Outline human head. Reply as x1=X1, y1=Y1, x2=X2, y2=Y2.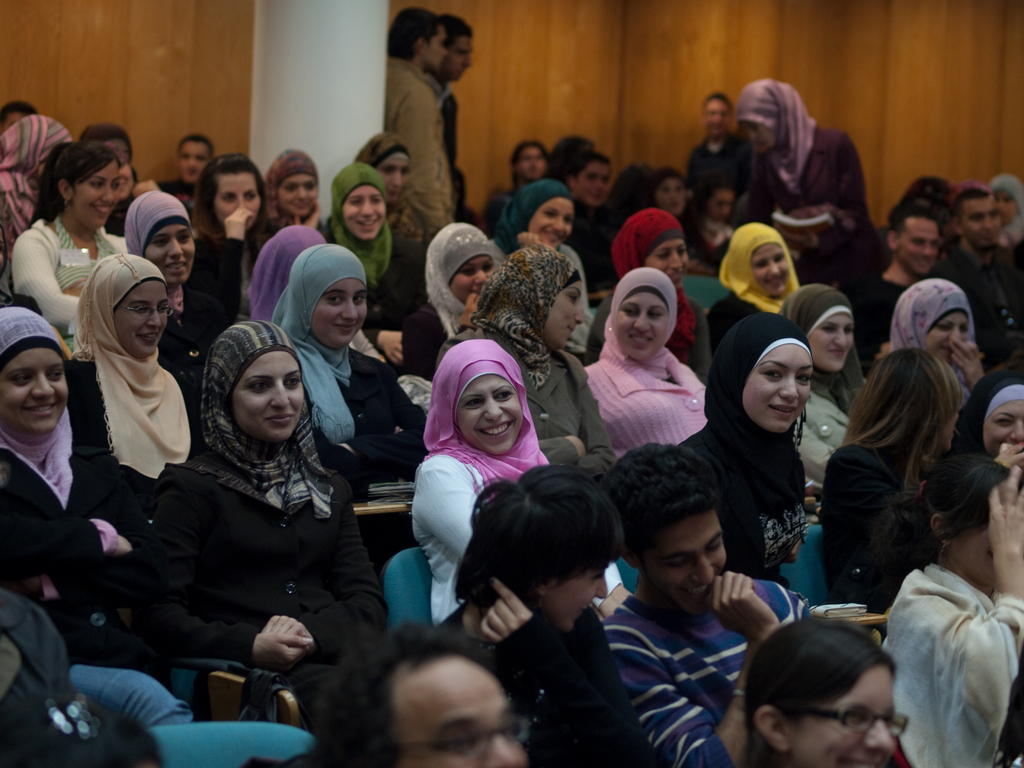
x1=893, y1=282, x2=972, y2=372.
